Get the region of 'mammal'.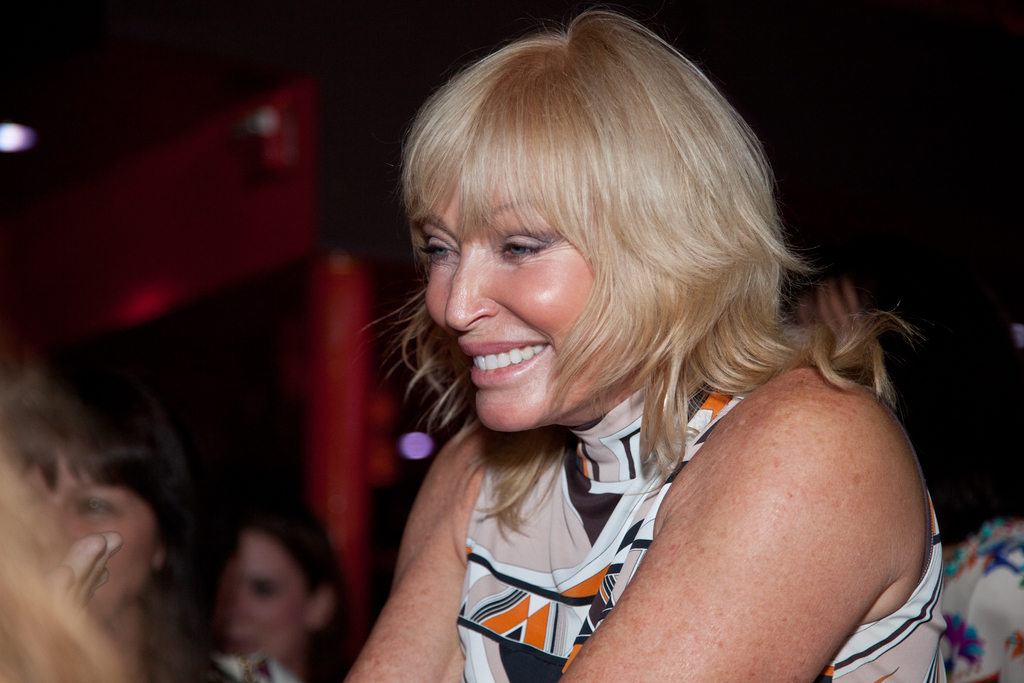
bbox=(261, 18, 982, 670).
